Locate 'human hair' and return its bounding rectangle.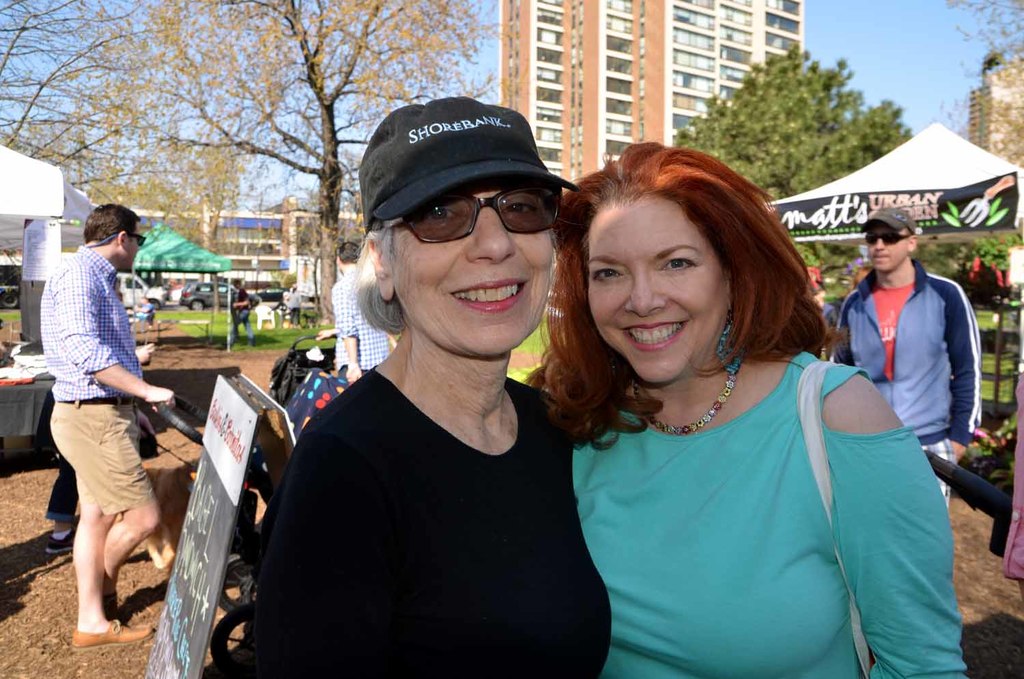
(82, 204, 142, 240).
